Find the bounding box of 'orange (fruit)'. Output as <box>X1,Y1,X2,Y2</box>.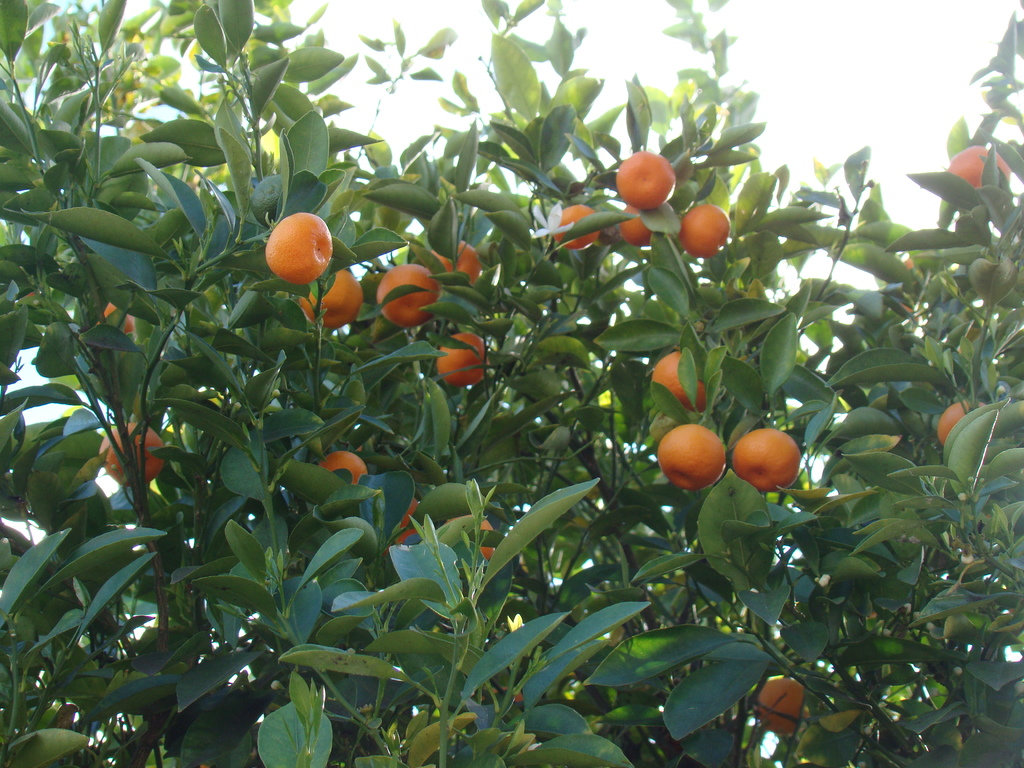
<box>749,668,801,736</box>.
